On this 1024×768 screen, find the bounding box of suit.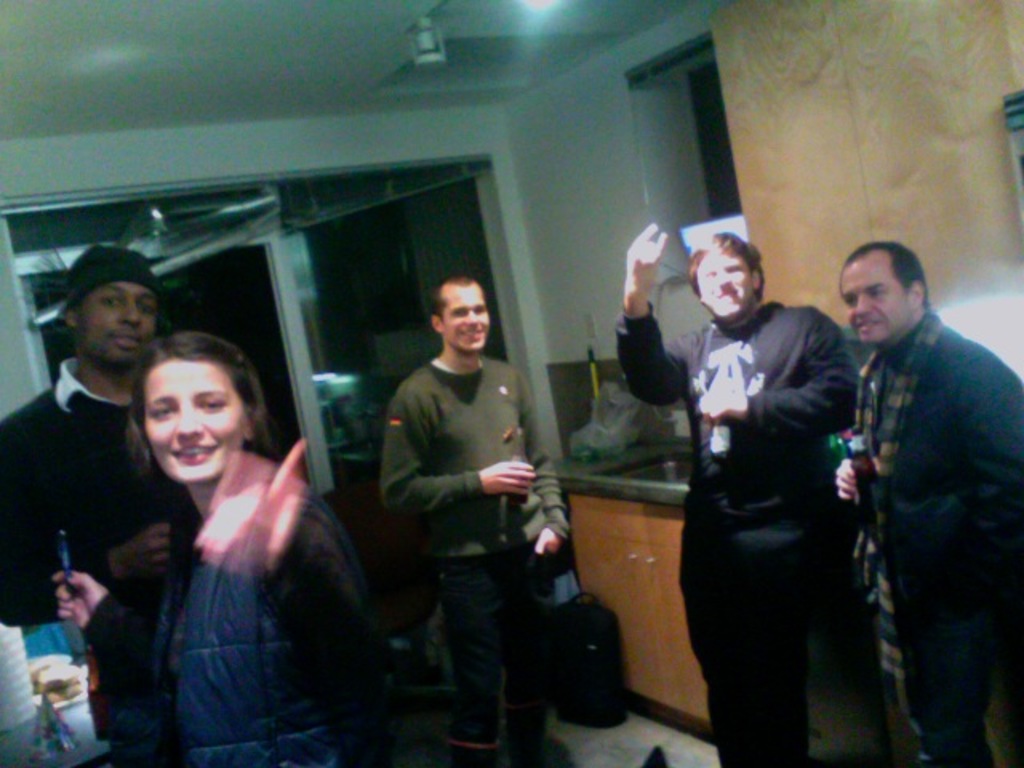
Bounding box: <region>829, 254, 1019, 758</region>.
